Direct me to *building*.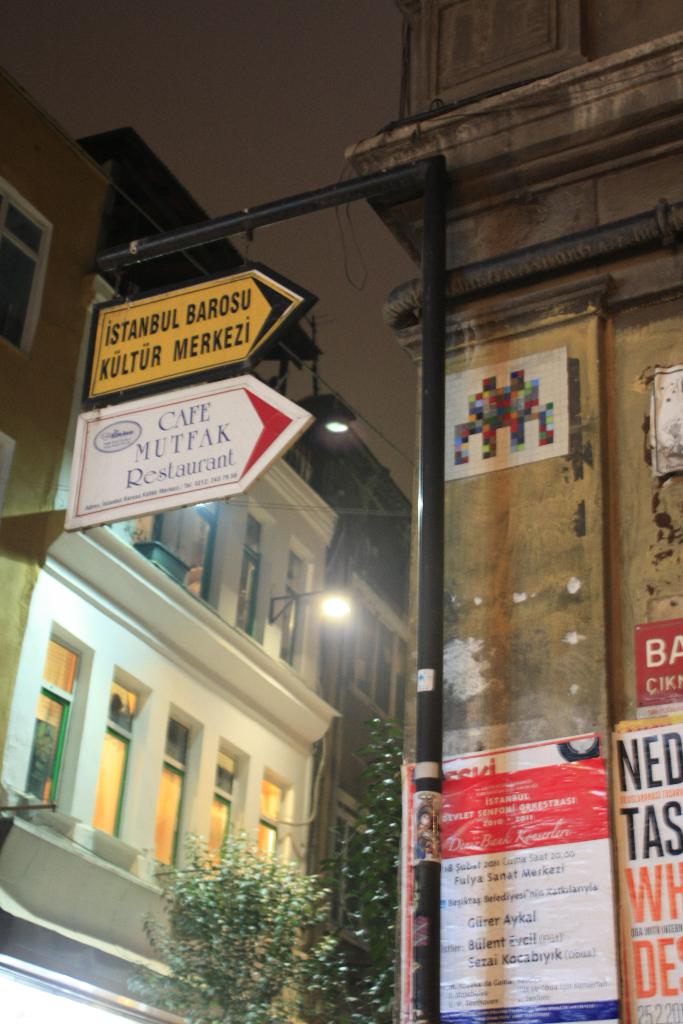
Direction: crop(343, 3, 682, 1012).
